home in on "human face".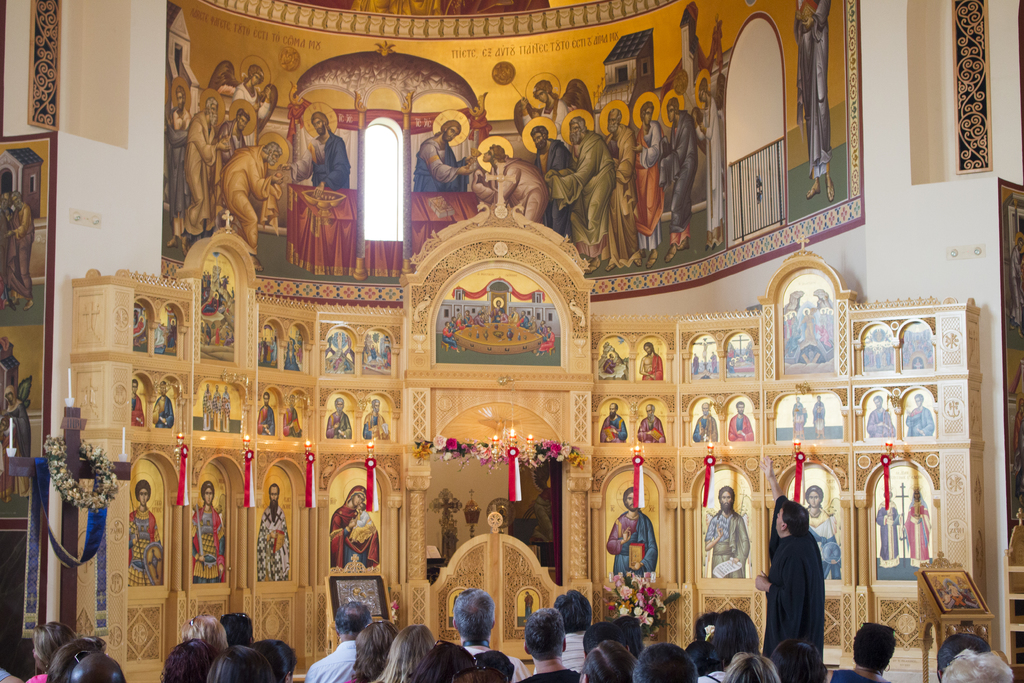
Homed in at 643/106/653/128.
